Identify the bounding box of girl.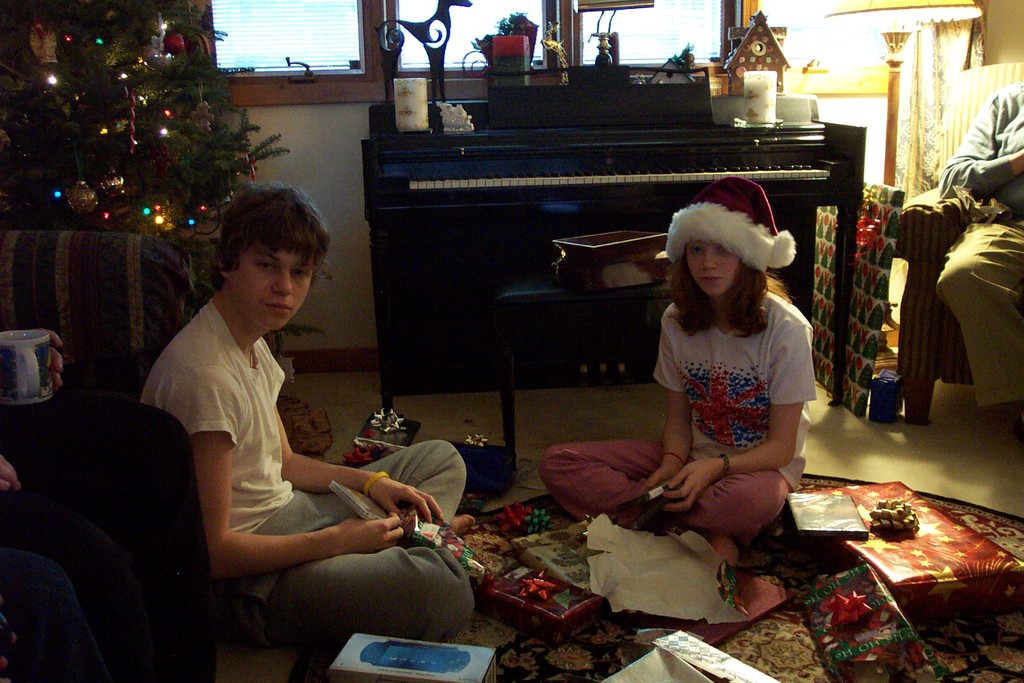
crop(534, 175, 808, 599).
